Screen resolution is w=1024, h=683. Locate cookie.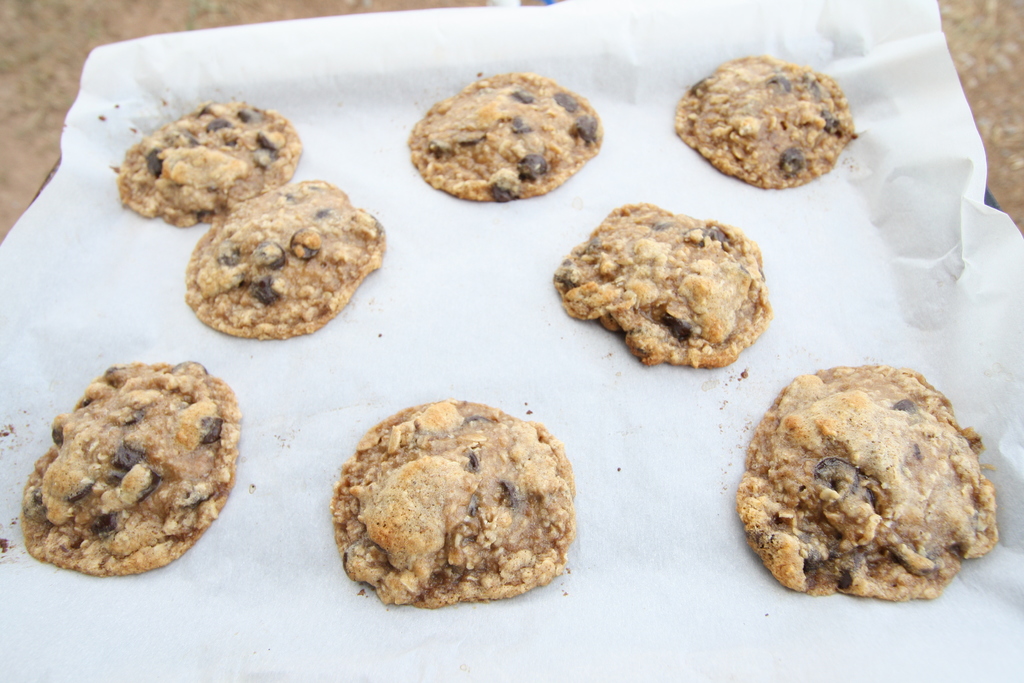
326 393 575 606.
